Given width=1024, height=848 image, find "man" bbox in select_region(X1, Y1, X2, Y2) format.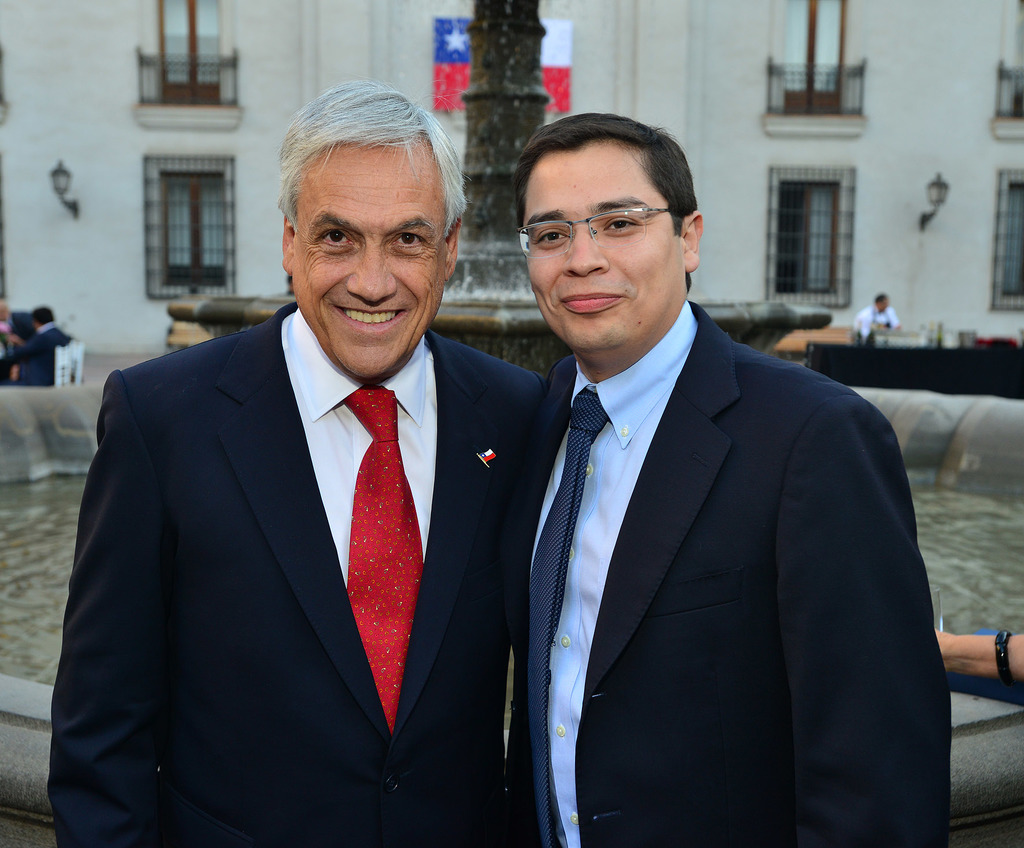
select_region(500, 103, 957, 847).
